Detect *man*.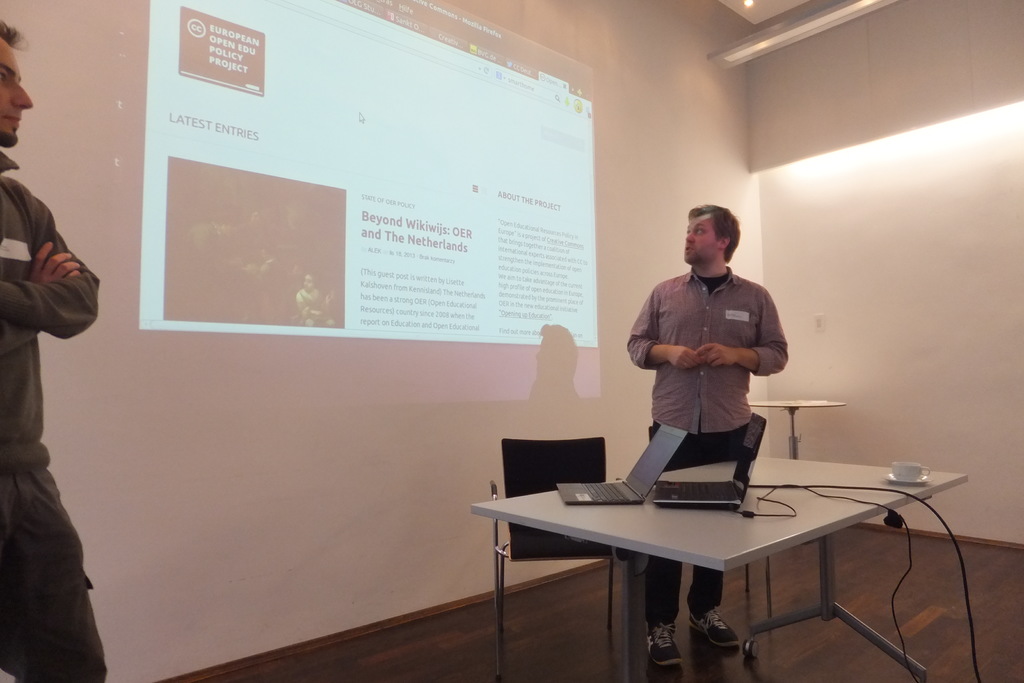
Detected at 627,200,780,661.
